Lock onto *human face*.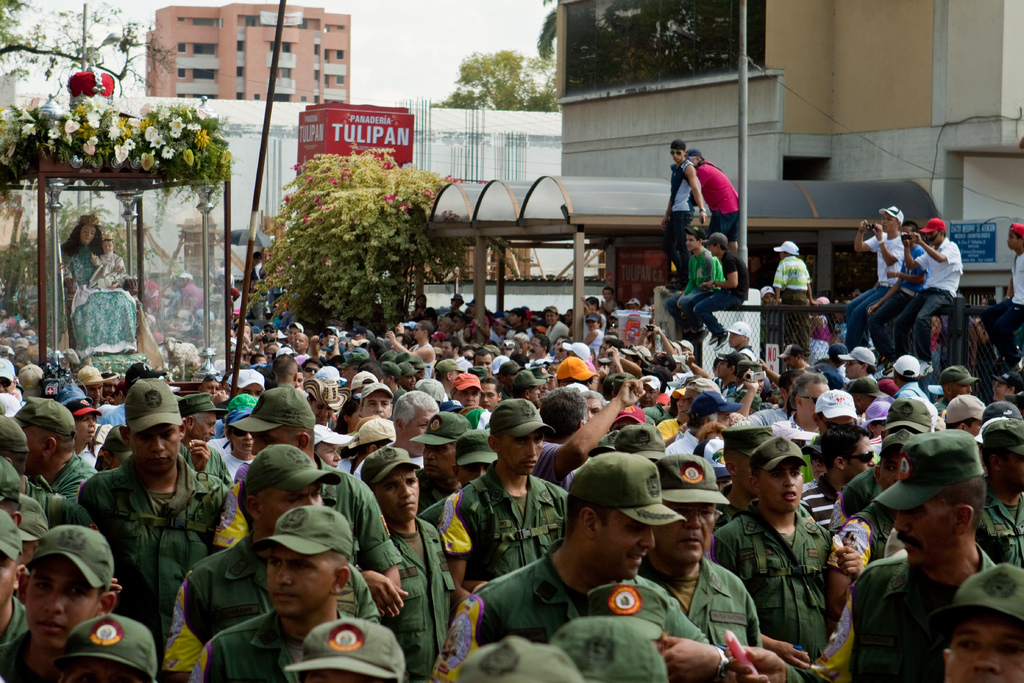
Locked: Rect(231, 429, 255, 454).
